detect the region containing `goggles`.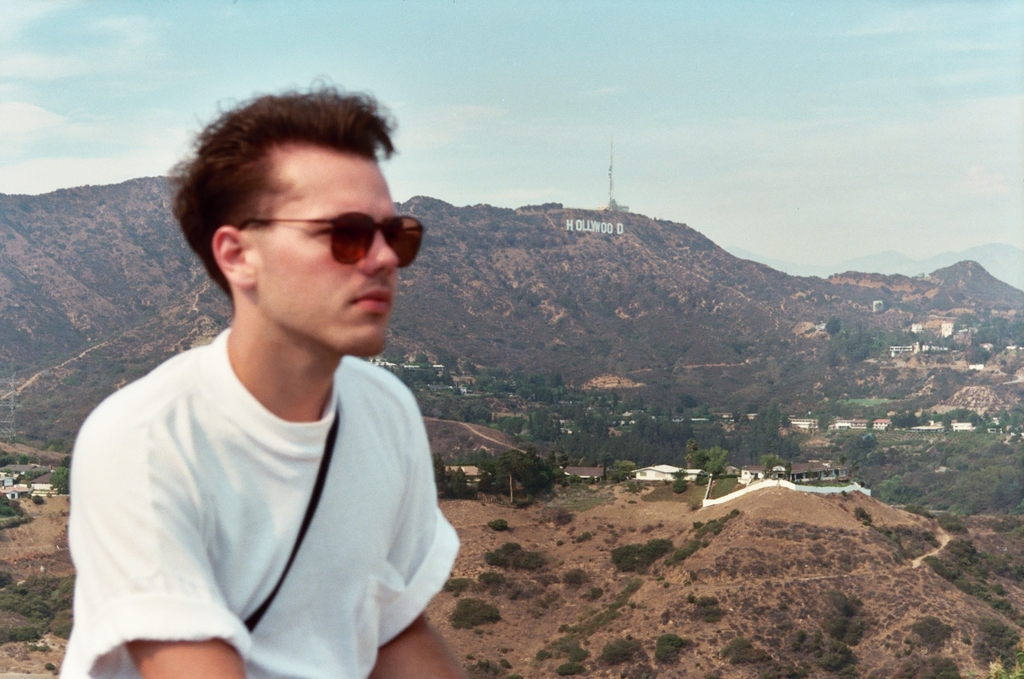
238:211:426:271.
